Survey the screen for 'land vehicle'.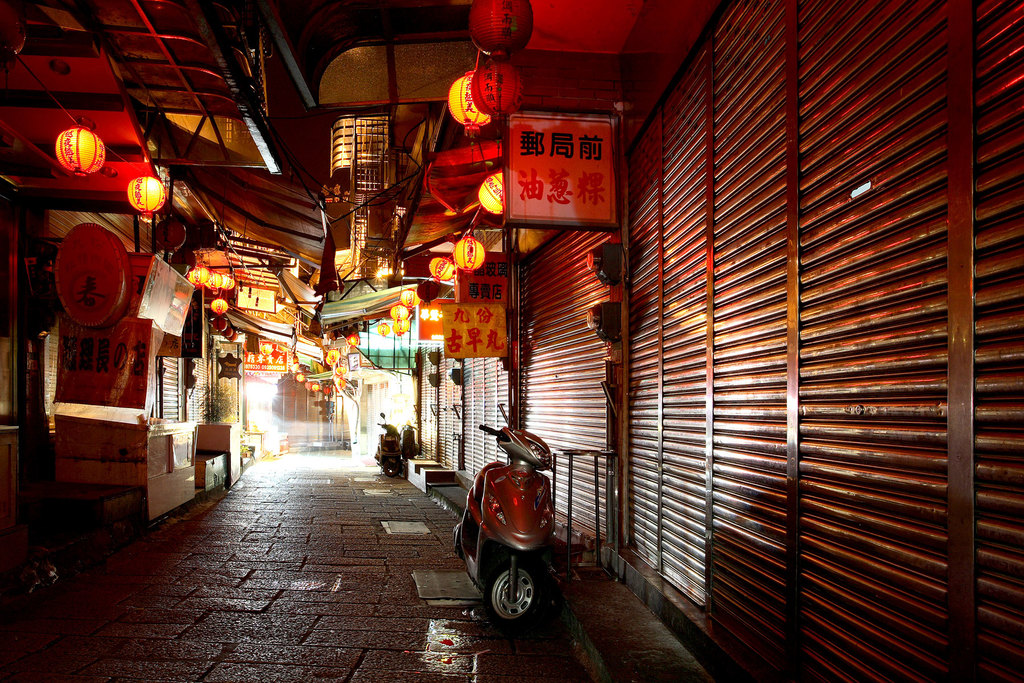
Survey found: (x1=376, y1=408, x2=410, y2=482).
